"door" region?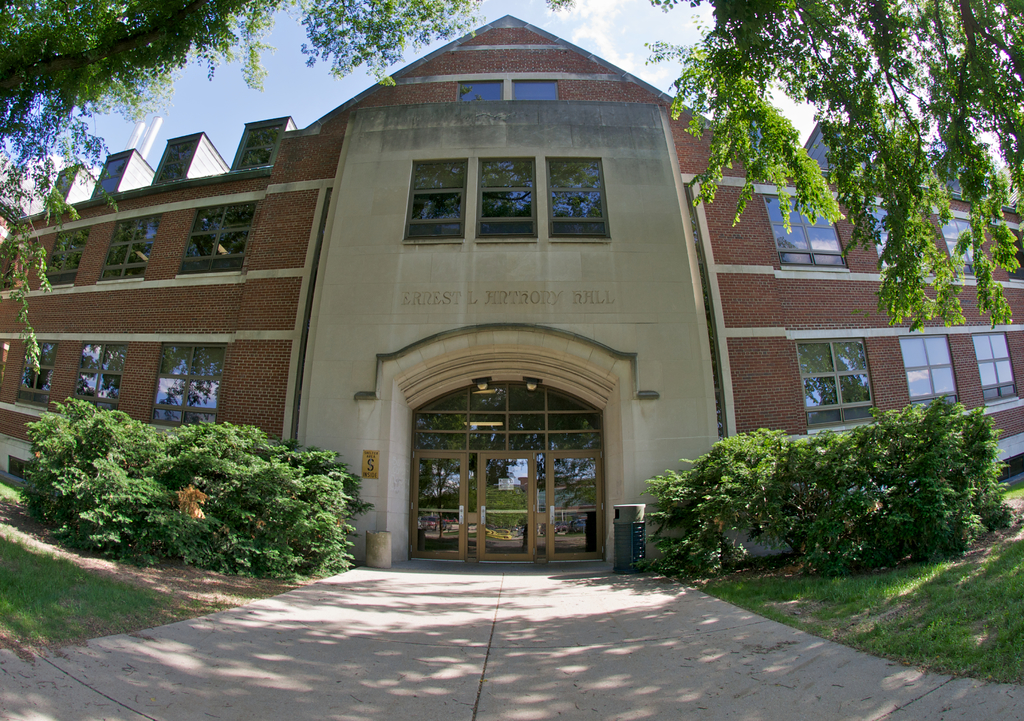
detection(404, 368, 611, 574)
